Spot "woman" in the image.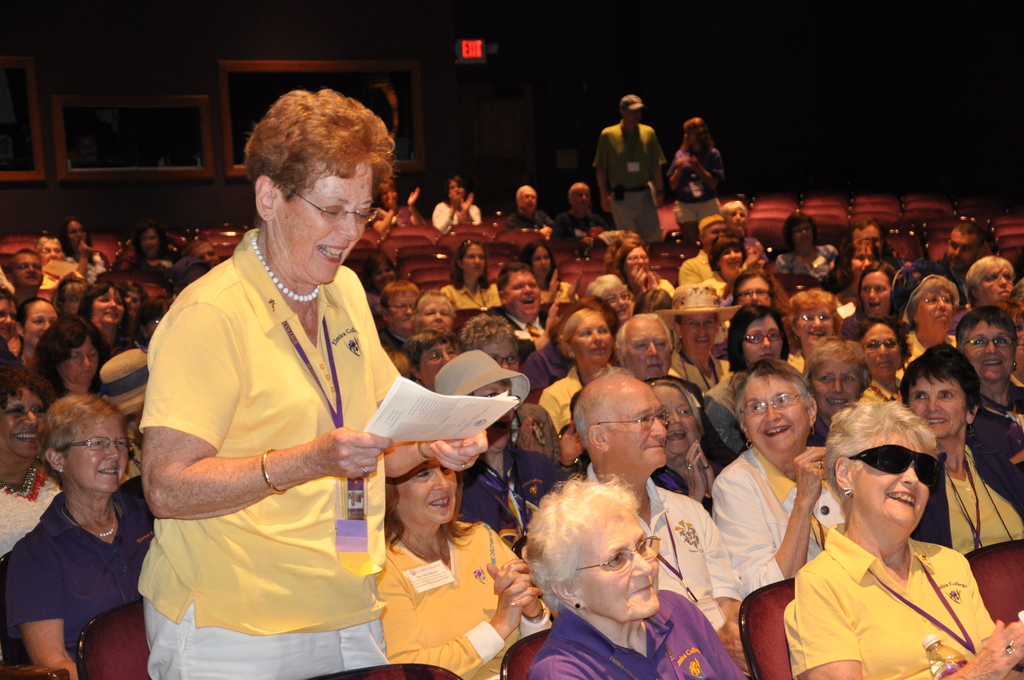
"woman" found at bbox(615, 239, 676, 298).
